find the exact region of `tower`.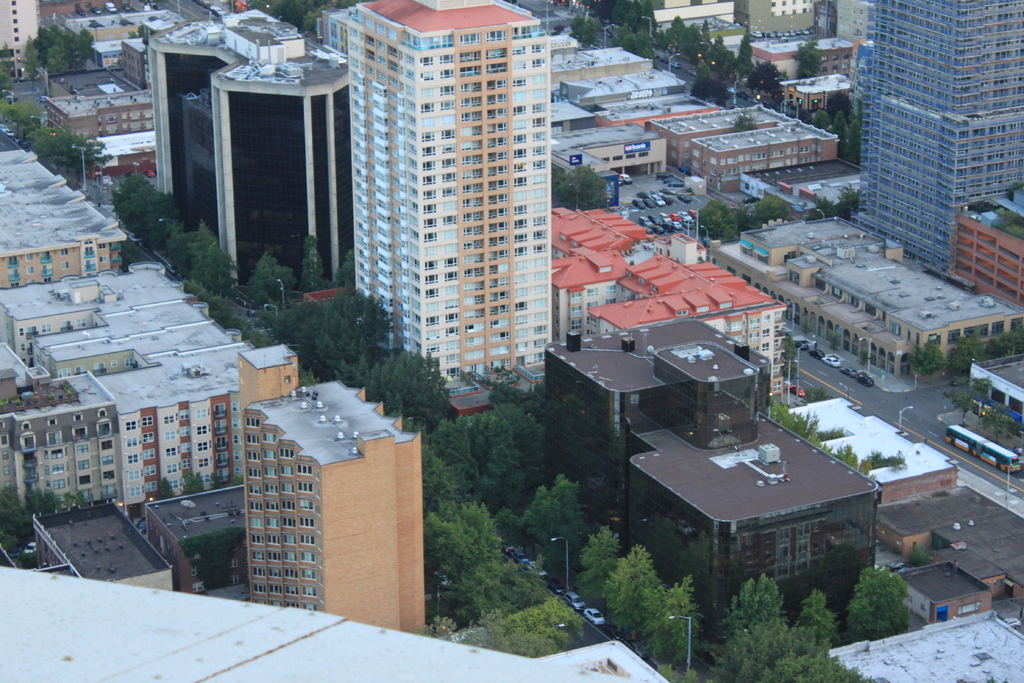
Exact region: [244,374,434,634].
